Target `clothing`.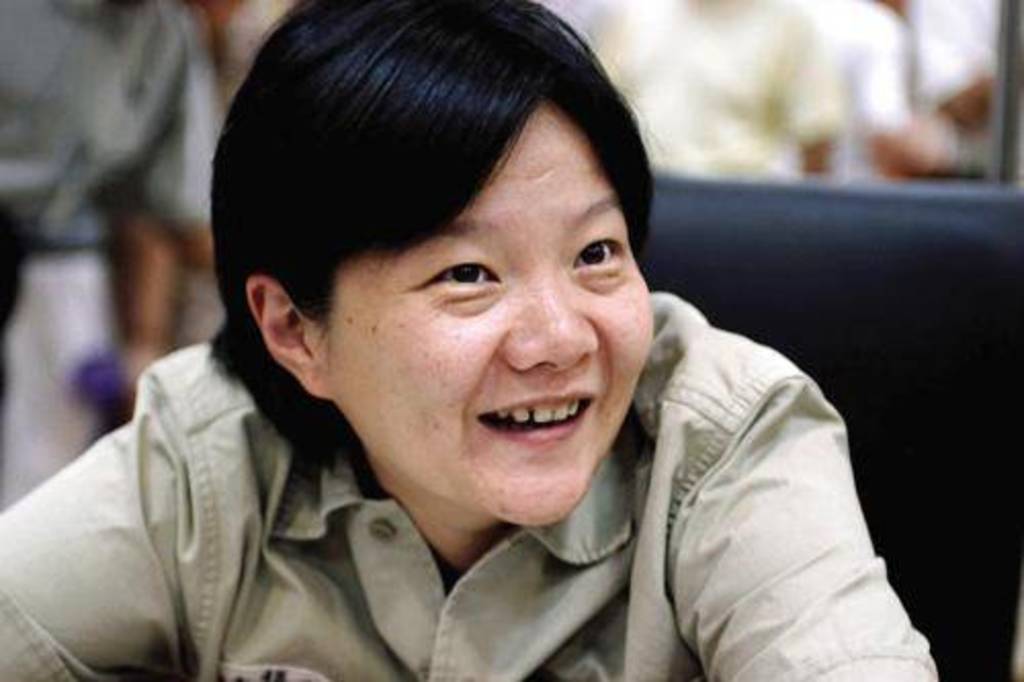
Target region: locate(0, 0, 215, 514).
